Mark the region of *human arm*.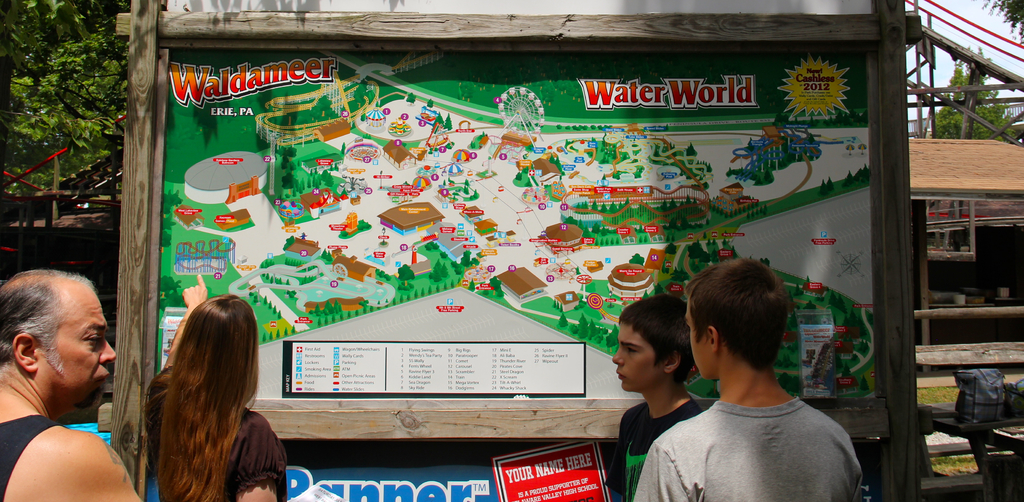
Region: [x1=67, y1=430, x2=142, y2=501].
